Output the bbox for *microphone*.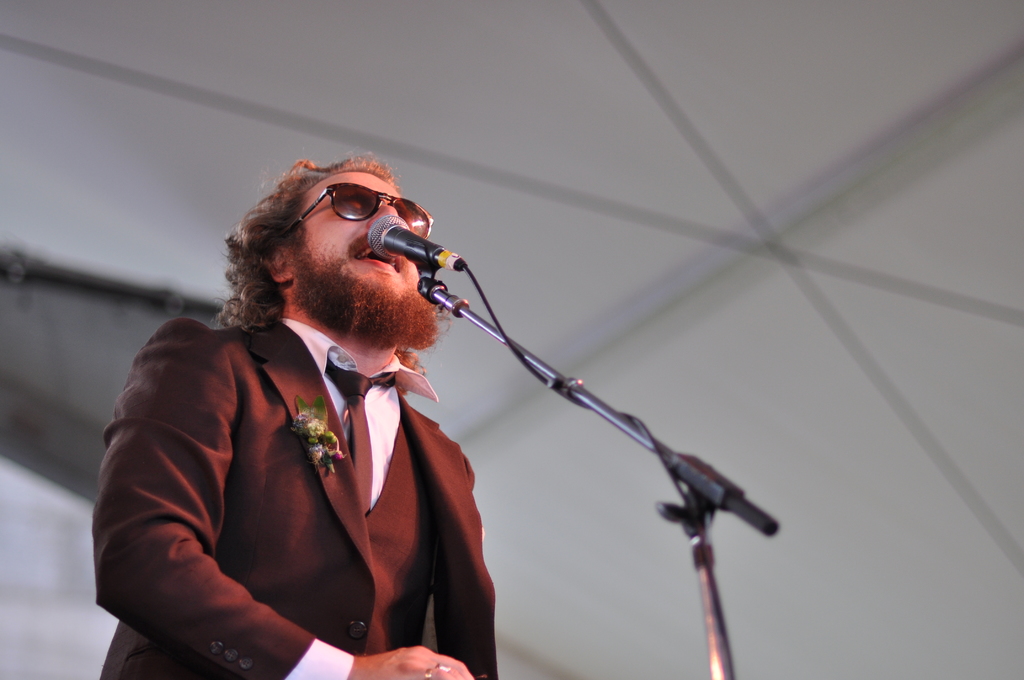
[368, 213, 446, 264].
